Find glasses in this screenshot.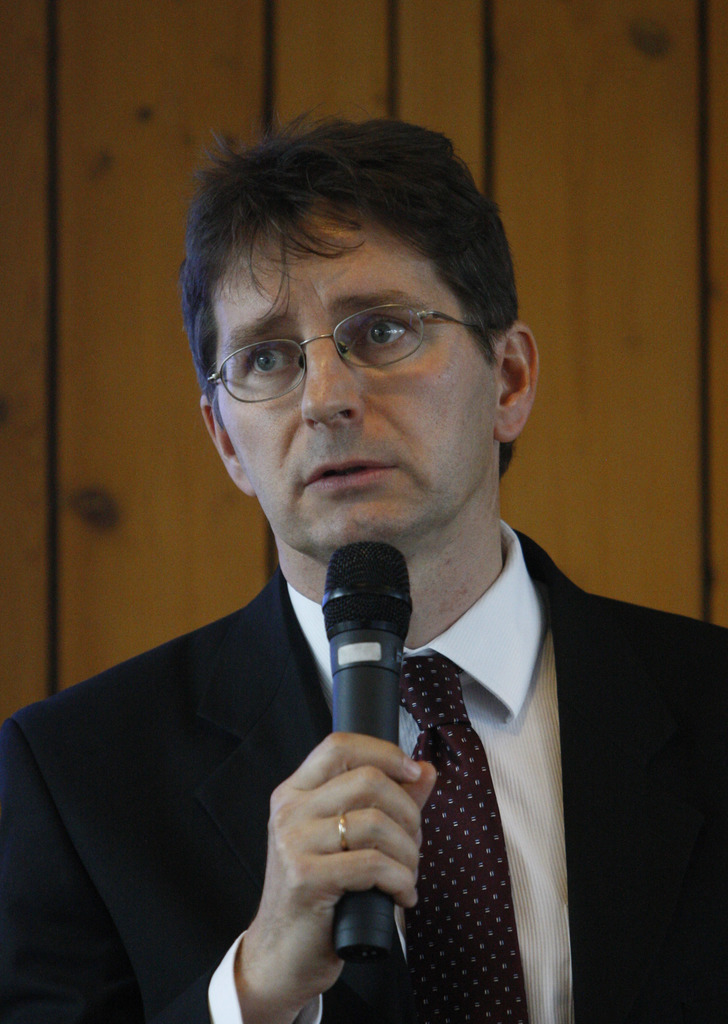
The bounding box for glasses is [217,282,496,390].
